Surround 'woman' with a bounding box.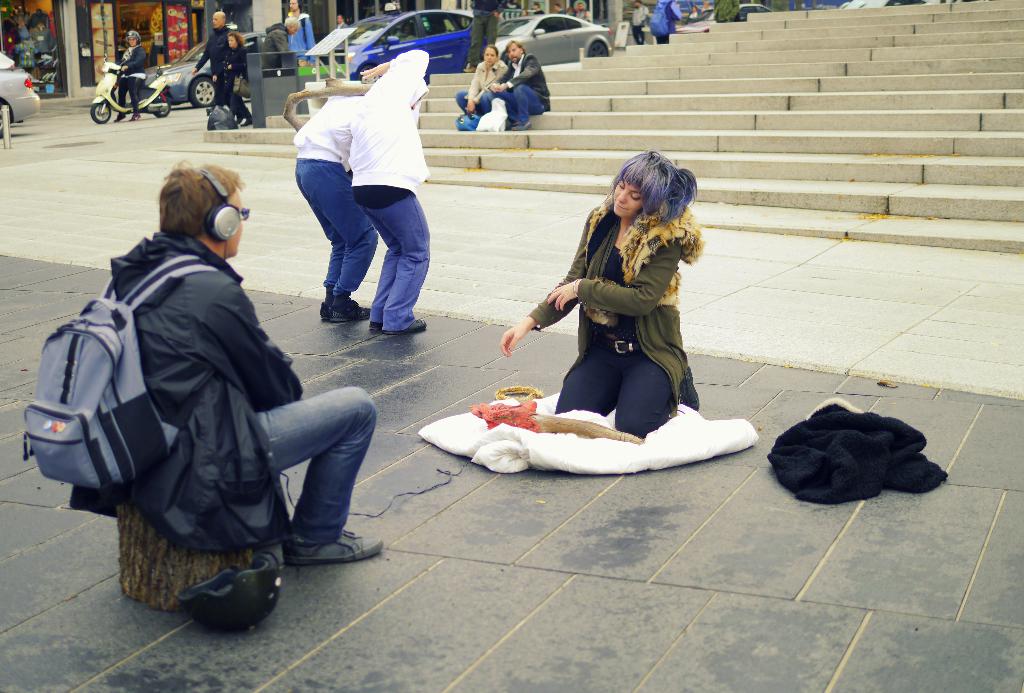
<box>455,45,505,123</box>.
